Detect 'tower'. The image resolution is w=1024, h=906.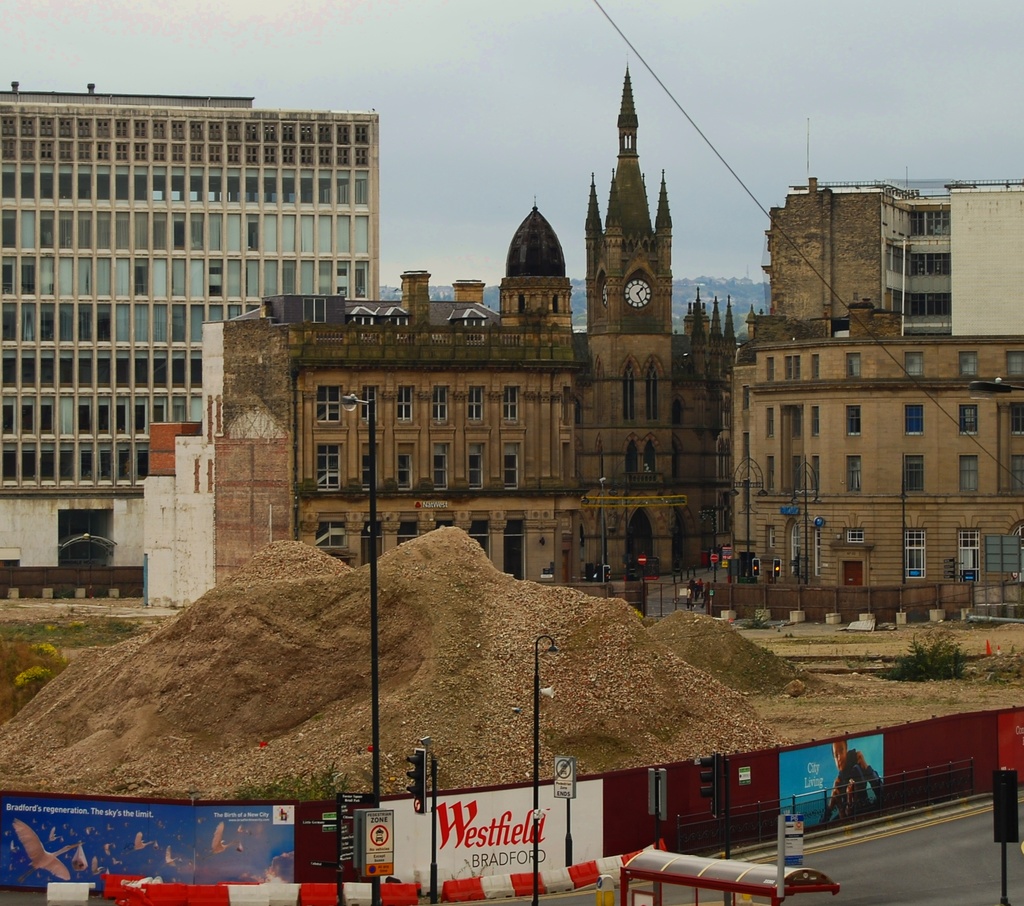
Rect(399, 270, 428, 332).
